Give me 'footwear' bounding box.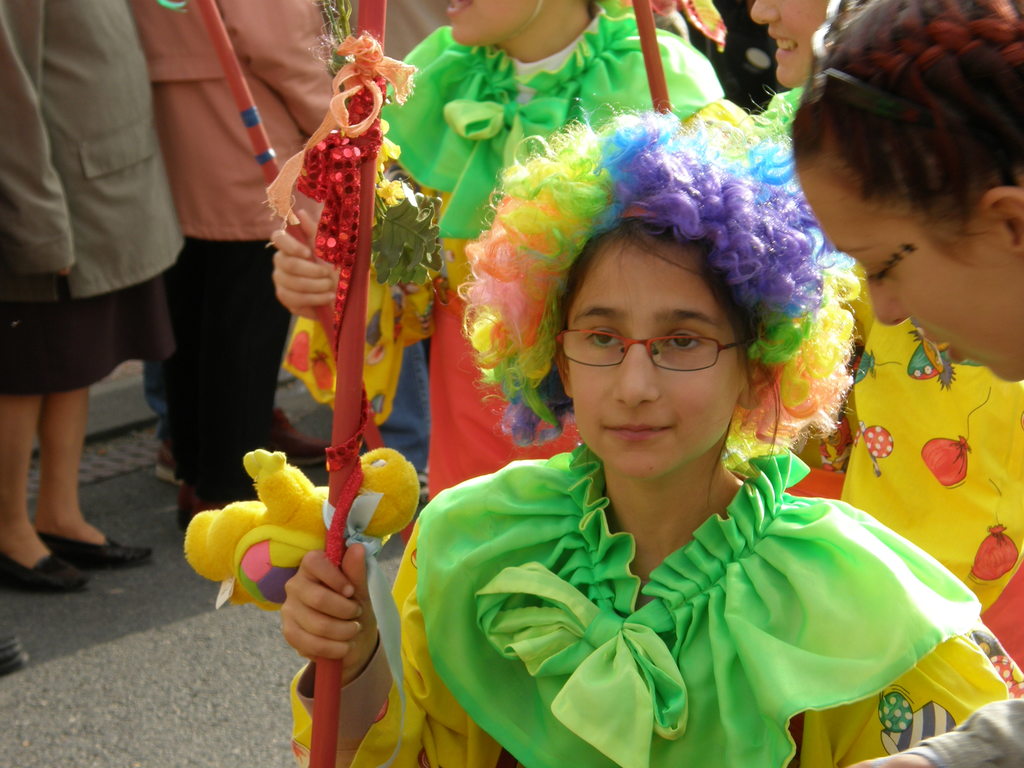
left=177, top=479, right=225, bottom=534.
